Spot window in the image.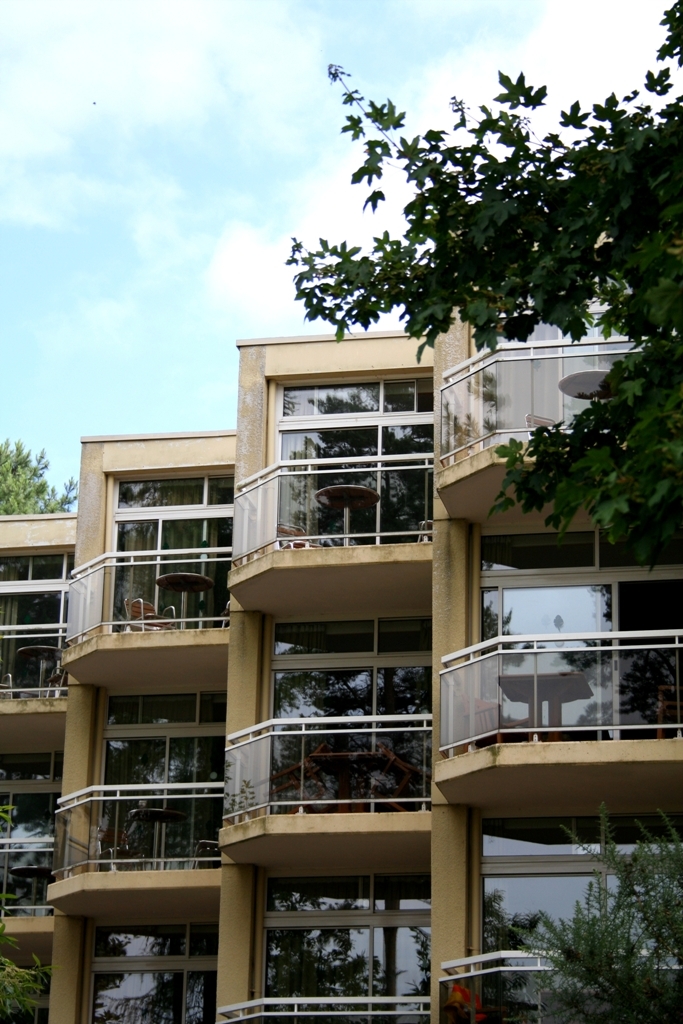
window found at l=305, t=383, r=454, b=557.
